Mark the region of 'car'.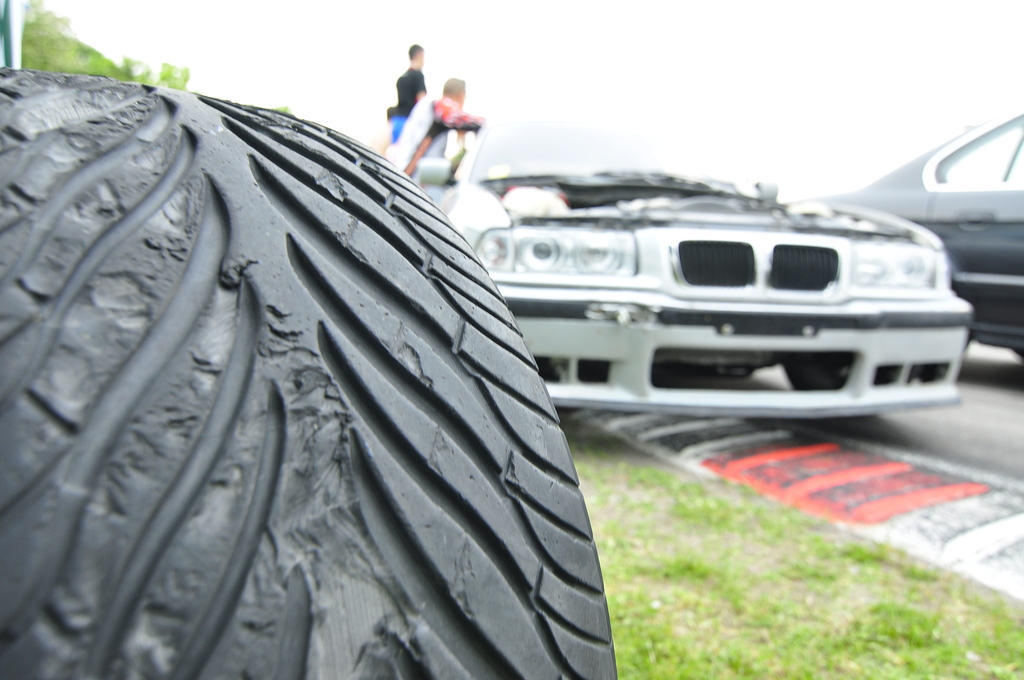
Region: pyautogui.locateOnScreen(793, 99, 1023, 389).
